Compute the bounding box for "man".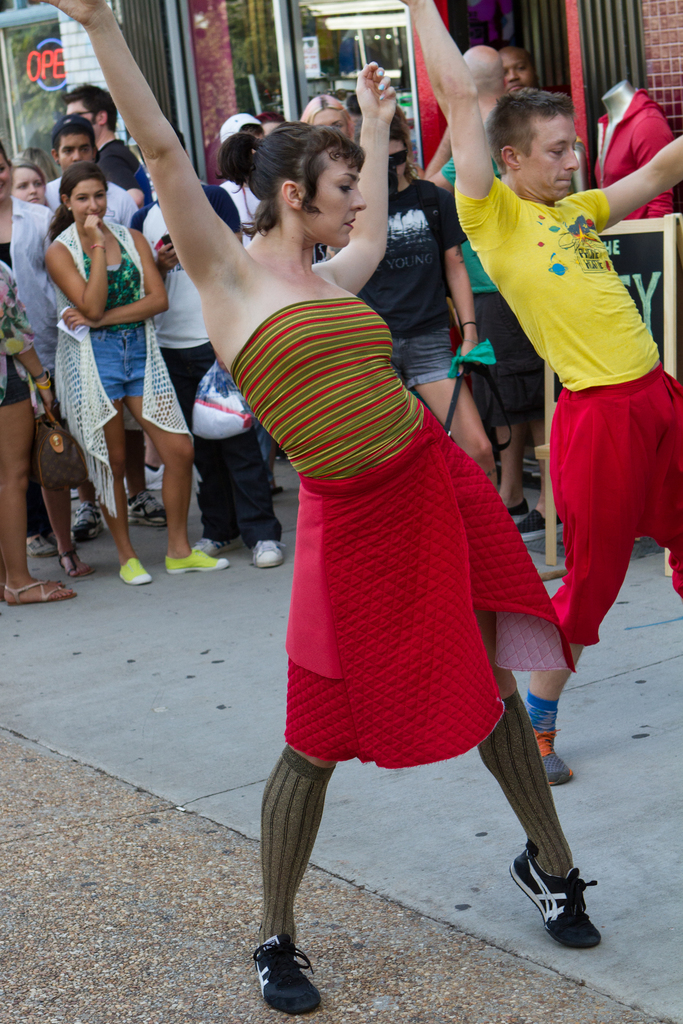
crop(62, 84, 174, 492).
